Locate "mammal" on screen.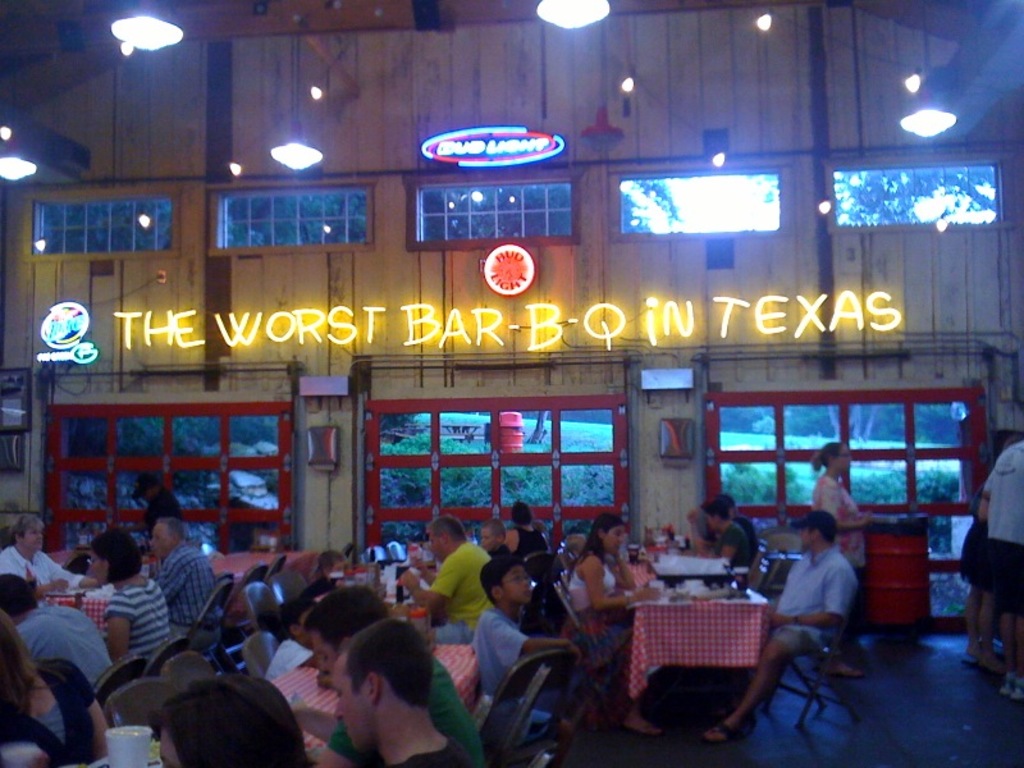
On screen at 340:541:385:568.
